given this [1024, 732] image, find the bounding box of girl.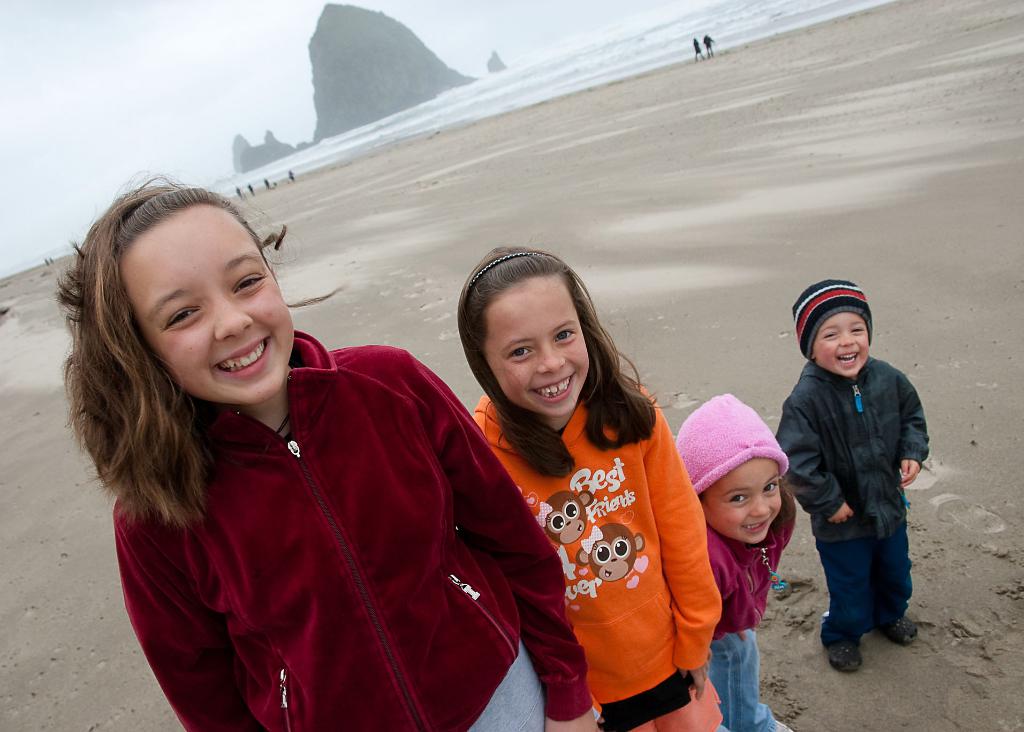
(left=673, top=394, right=794, bottom=731).
